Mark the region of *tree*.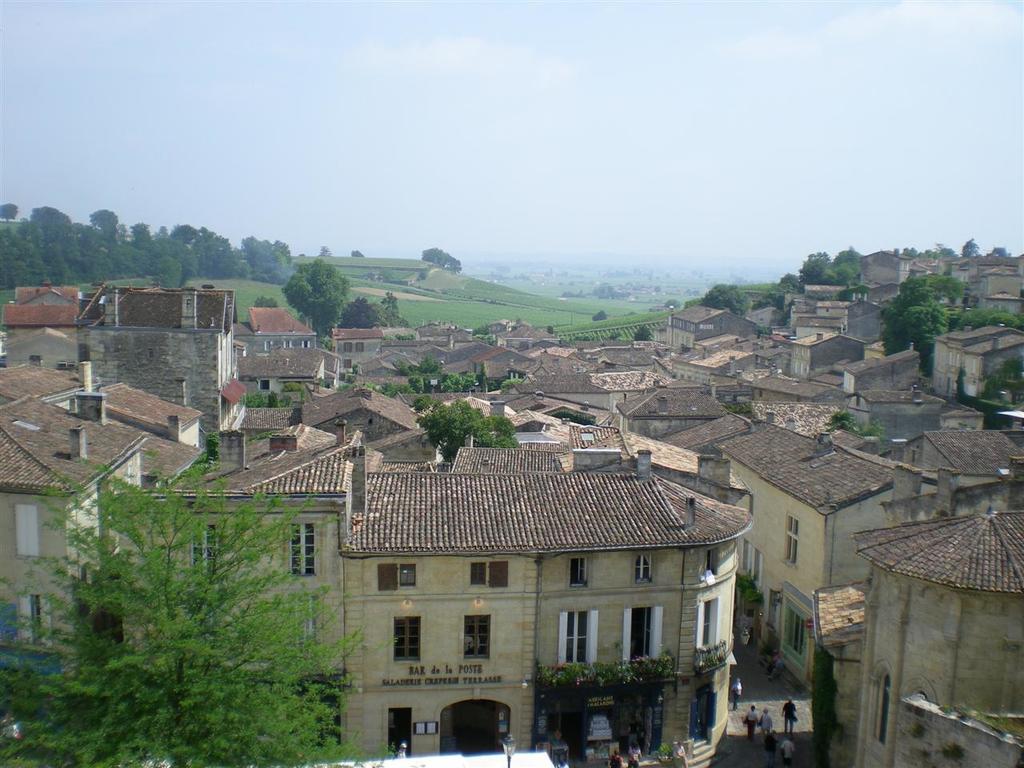
Region: 422/394/508/471.
